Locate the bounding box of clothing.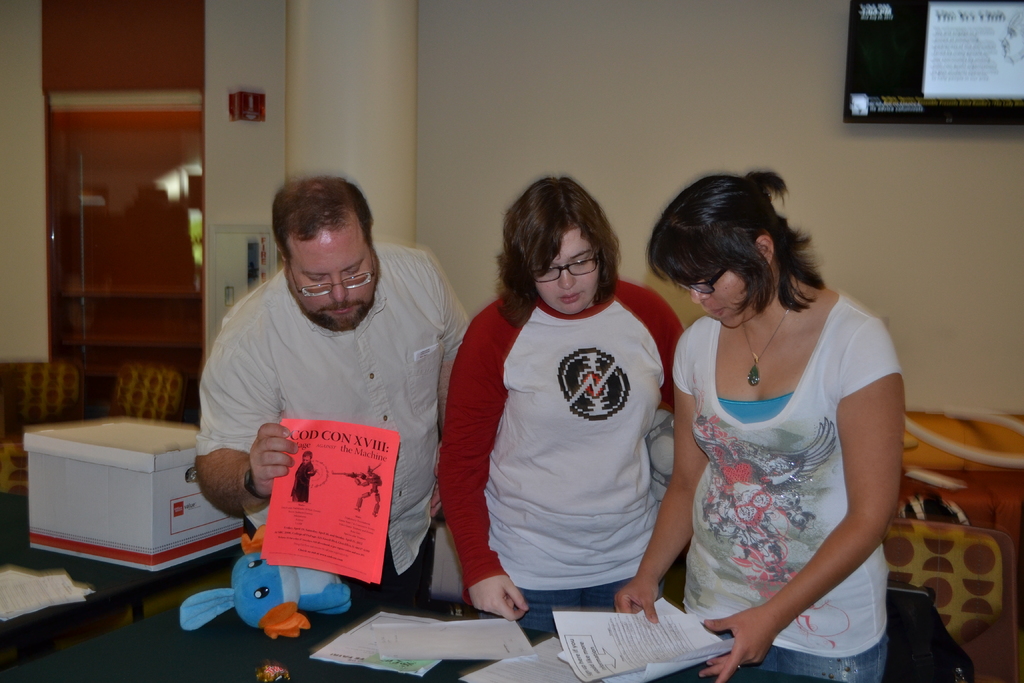
Bounding box: <bbox>670, 289, 909, 682</bbox>.
